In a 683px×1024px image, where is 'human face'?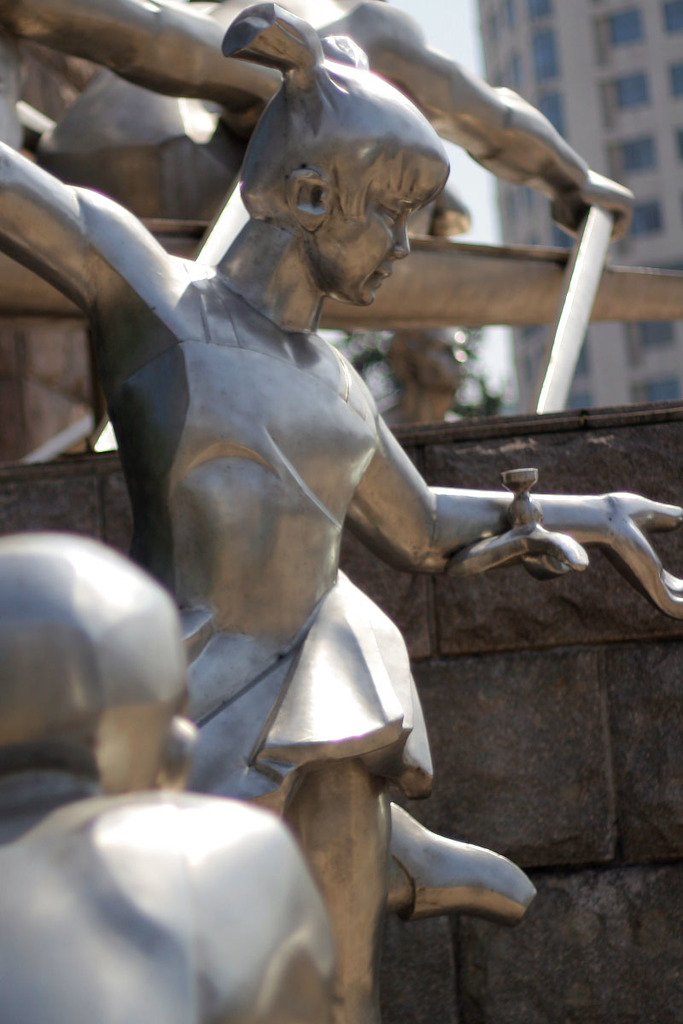
303/182/422/305.
